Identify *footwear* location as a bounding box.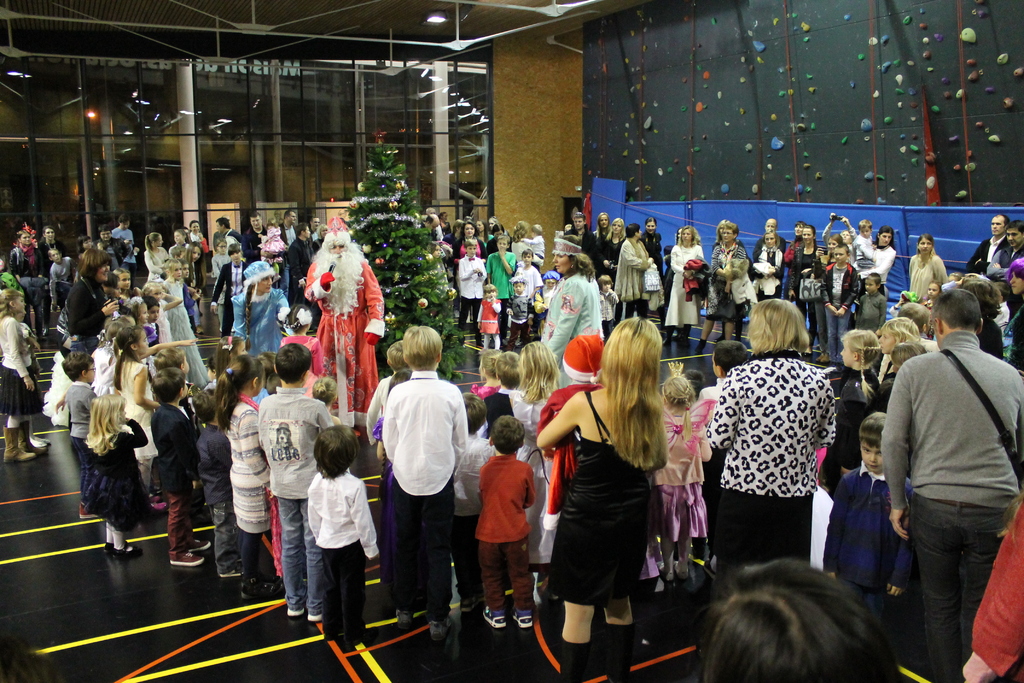
select_region(558, 636, 588, 682).
